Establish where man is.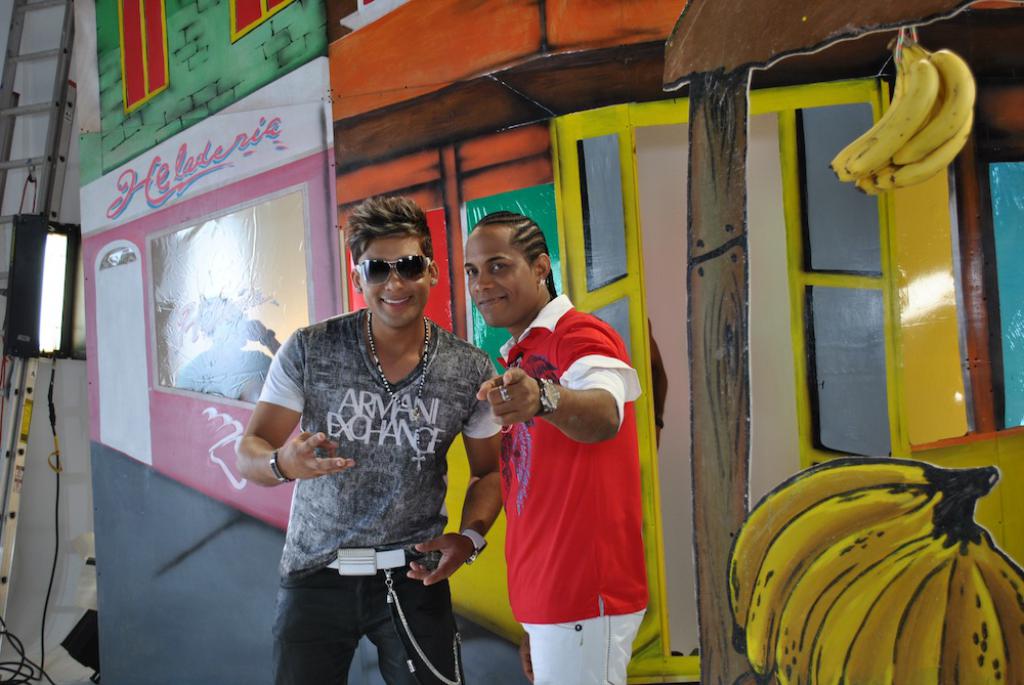
Established at (x1=230, y1=202, x2=500, y2=667).
